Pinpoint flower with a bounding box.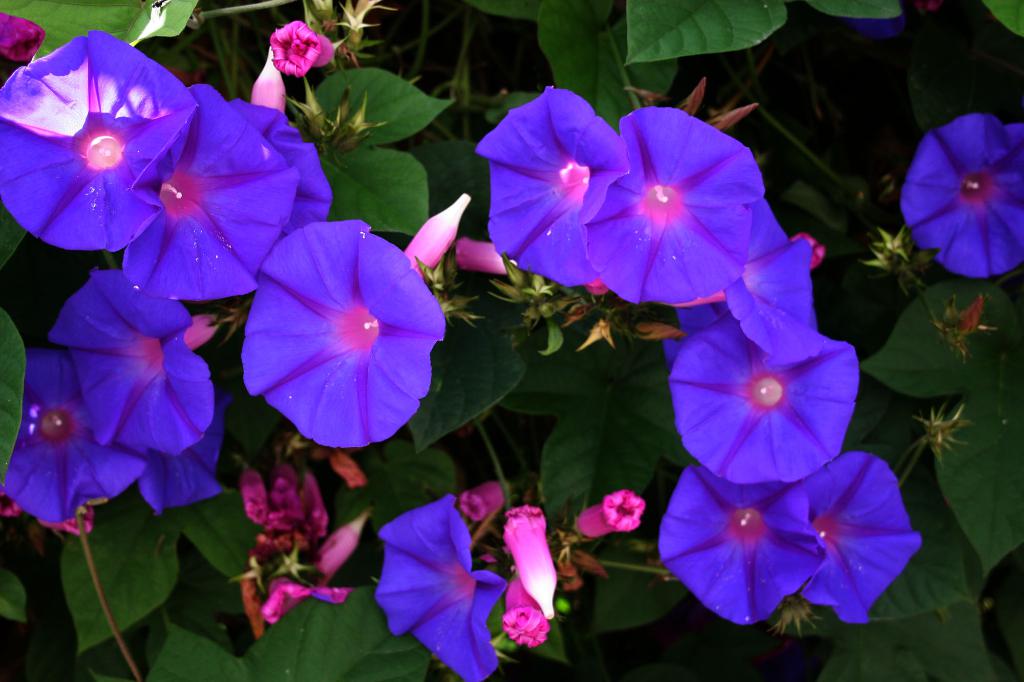
crop(1, 348, 154, 523).
